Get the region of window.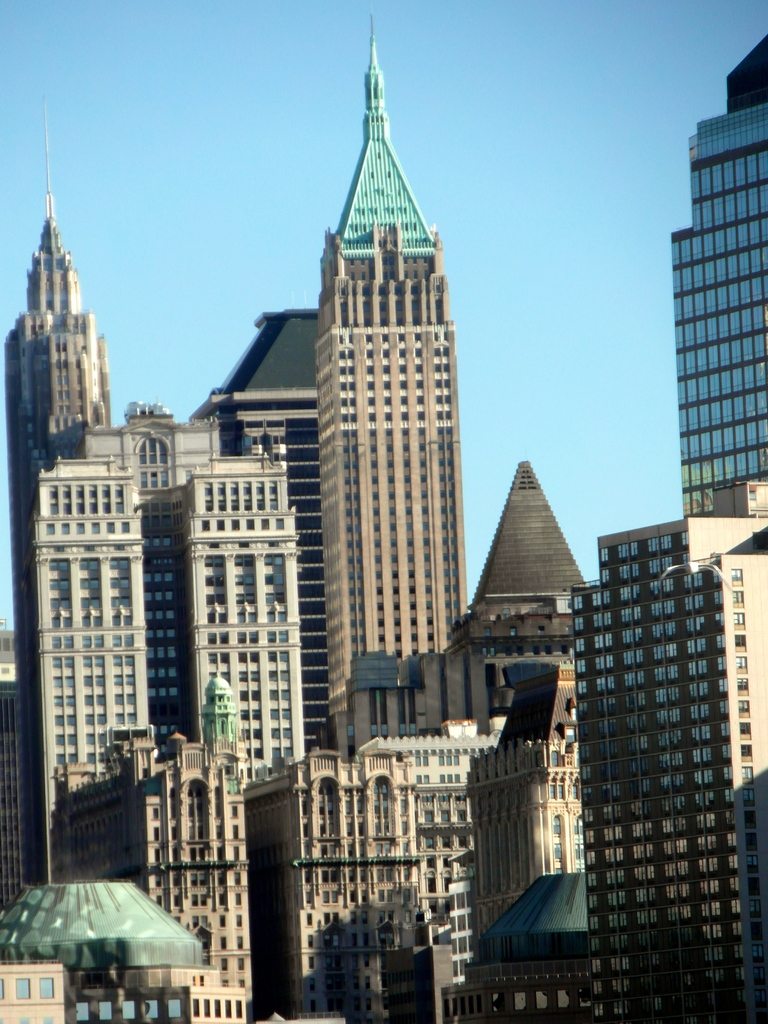
select_region(755, 991, 765, 1005).
